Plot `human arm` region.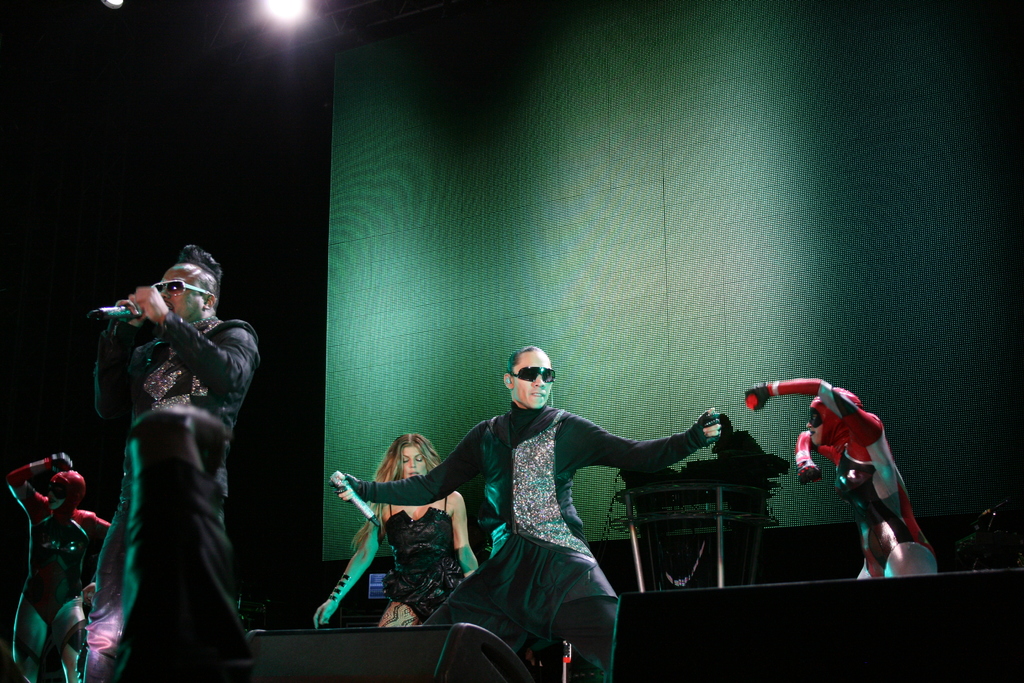
Plotted at (x1=446, y1=483, x2=475, y2=577).
